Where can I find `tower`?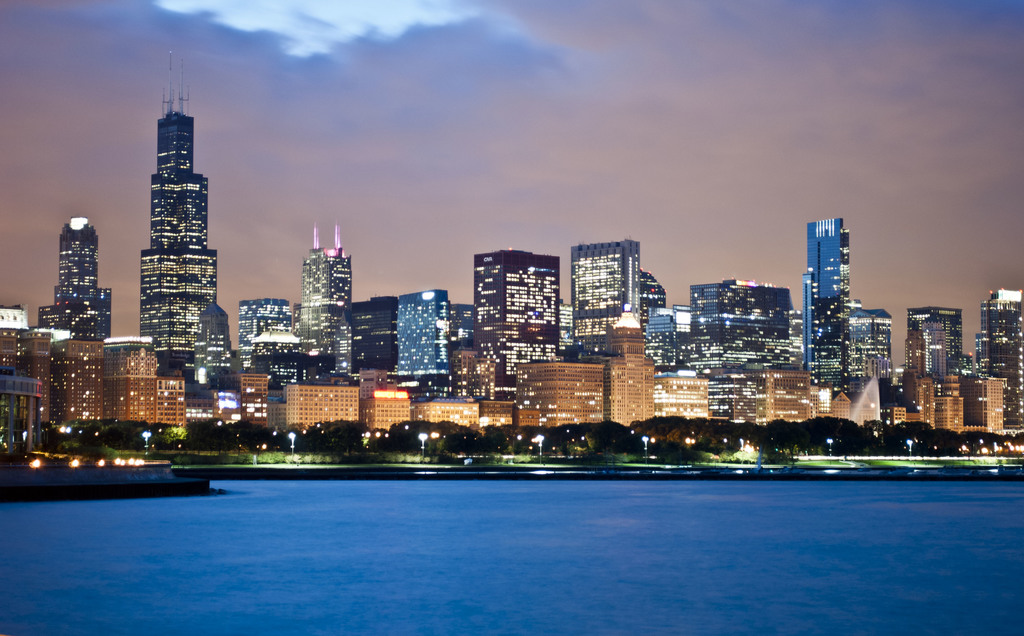
You can find it at locate(845, 306, 890, 394).
